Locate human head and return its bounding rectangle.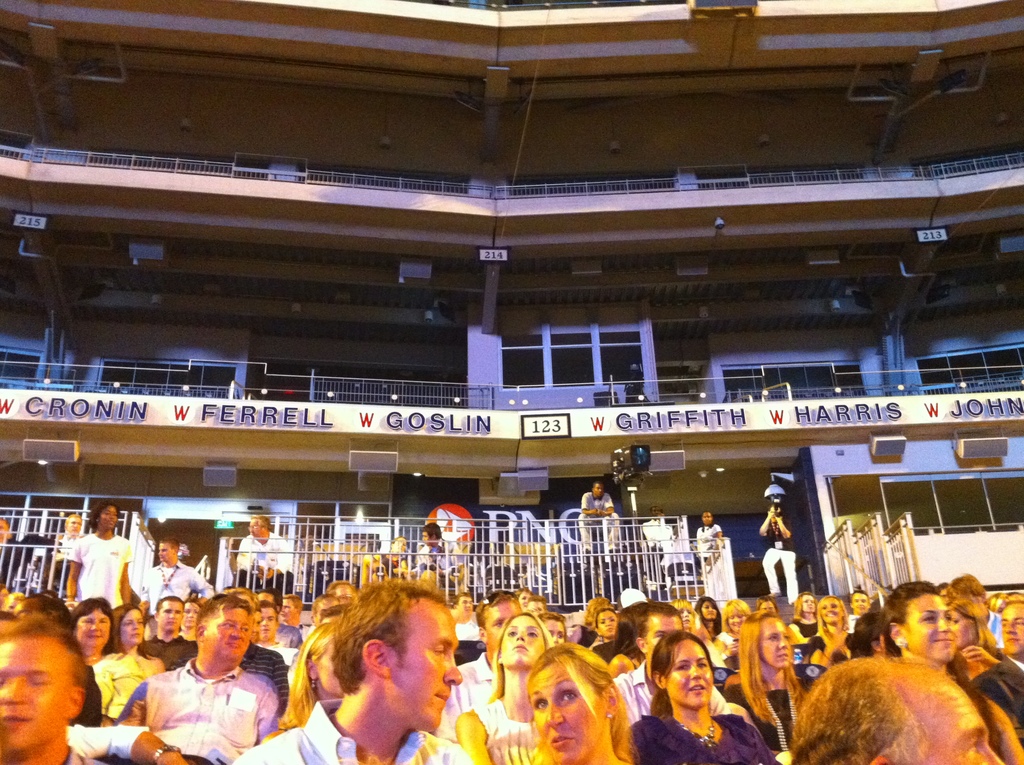
<bbox>648, 506, 666, 522</bbox>.
